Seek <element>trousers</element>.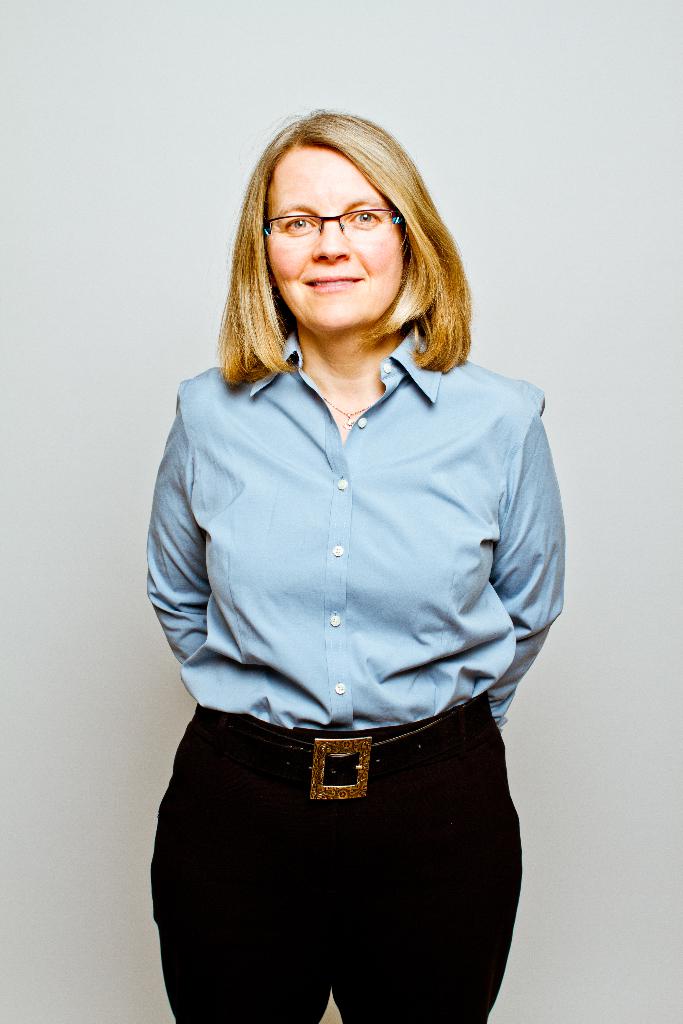
165/716/525/1012.
